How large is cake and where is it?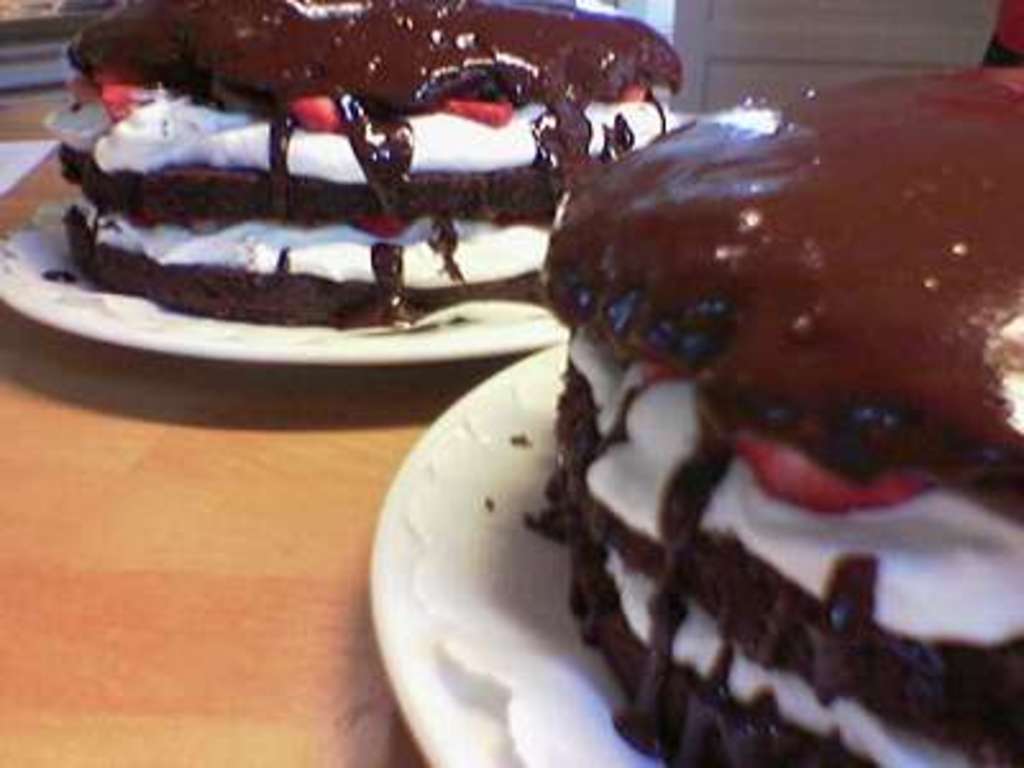
Bounding box: select_region(44, 0, 686, 328).
